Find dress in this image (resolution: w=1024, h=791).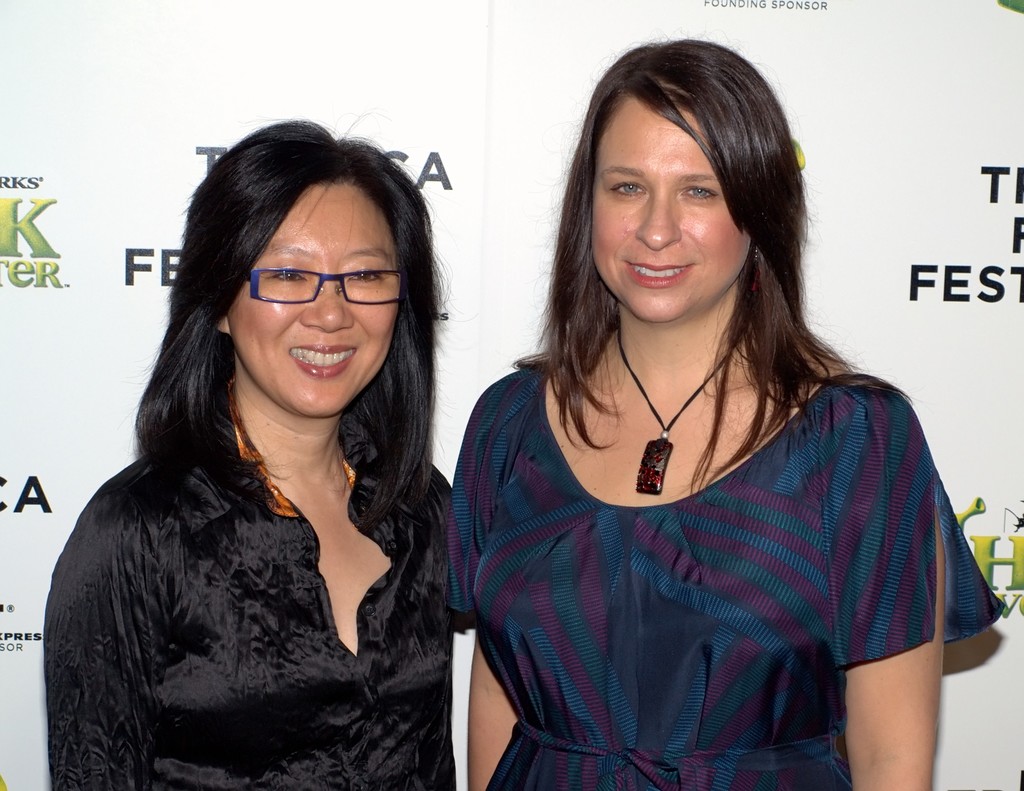
(x1=442, y1=355, x2=1009, y2=790).
